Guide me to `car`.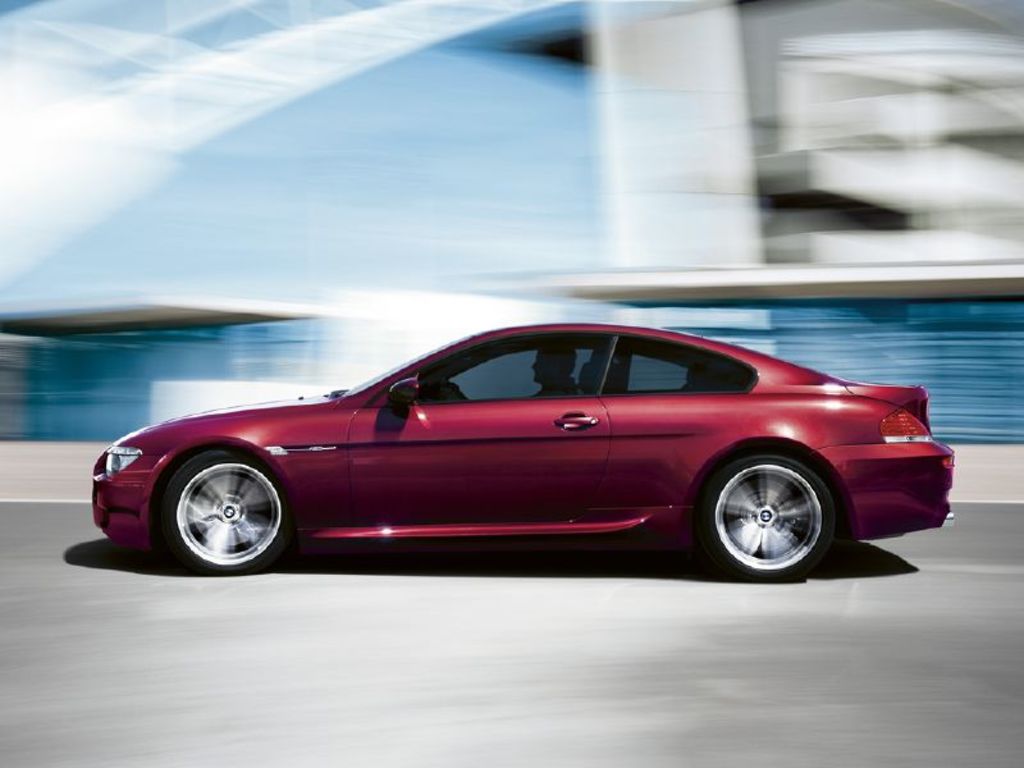
Guidance: {"left": 91, "top": 325, "right": 959, "bottom": 571}.
